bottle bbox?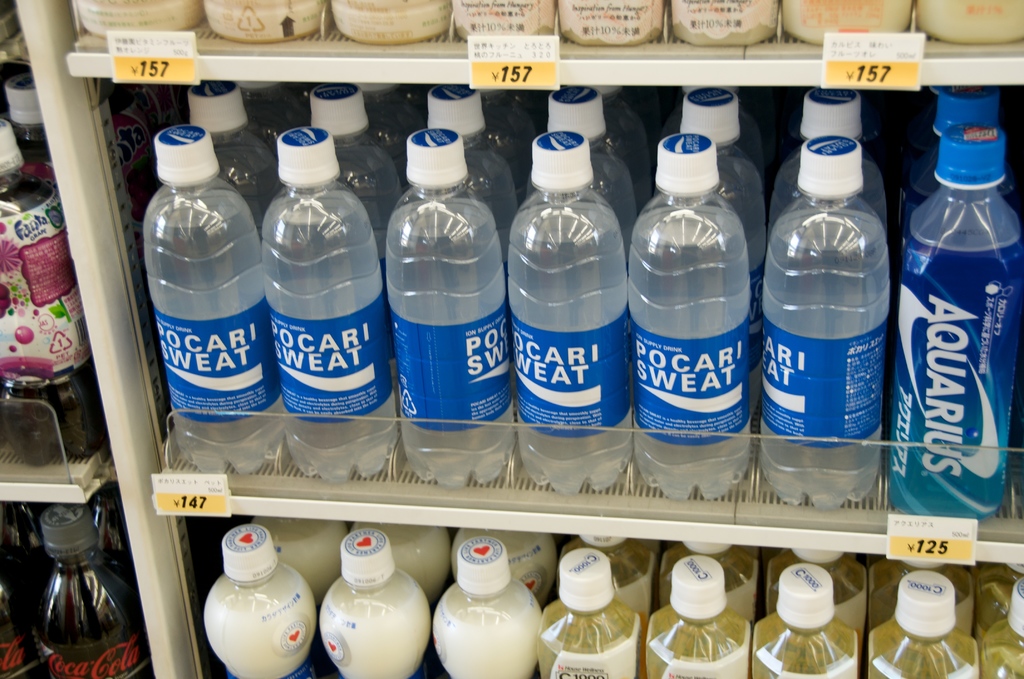
0:64:61:192
